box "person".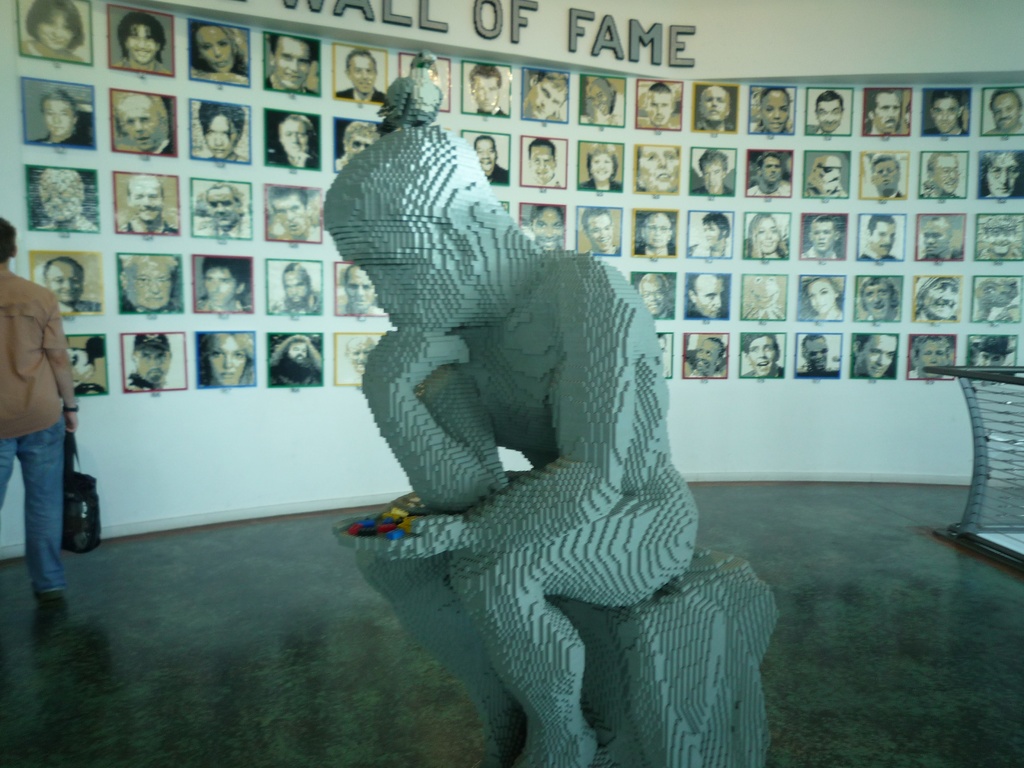
741, 331, 783, 380.
